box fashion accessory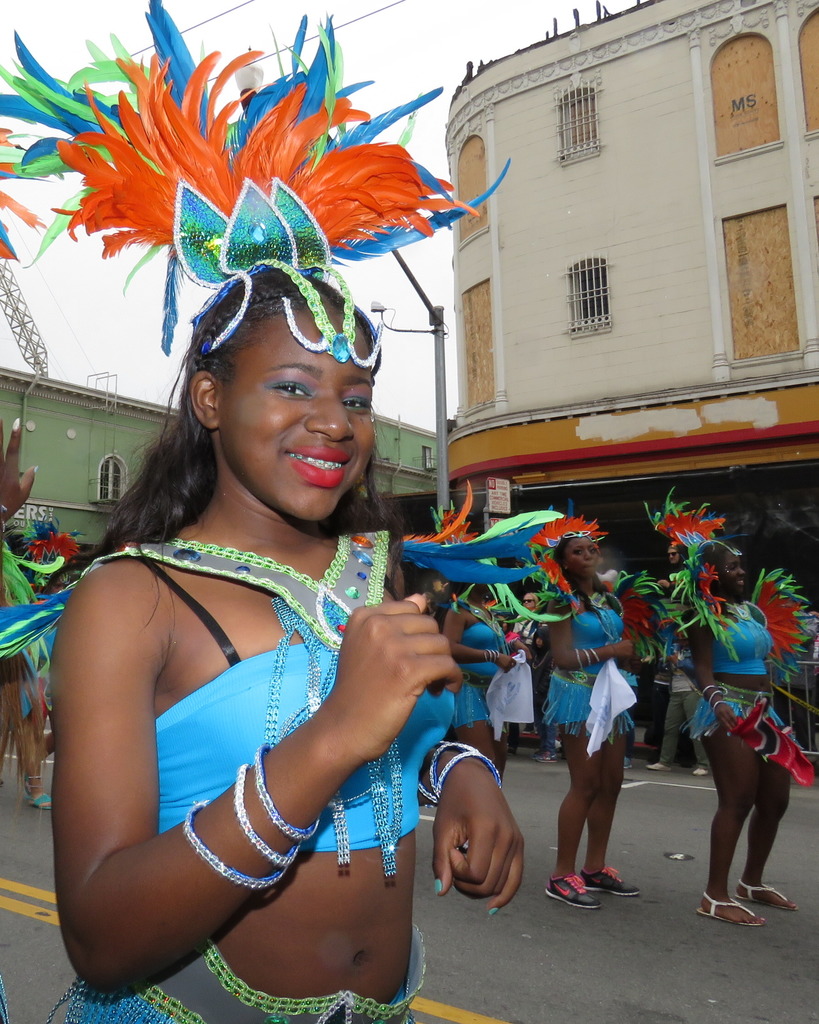
[237,762,300,869]
